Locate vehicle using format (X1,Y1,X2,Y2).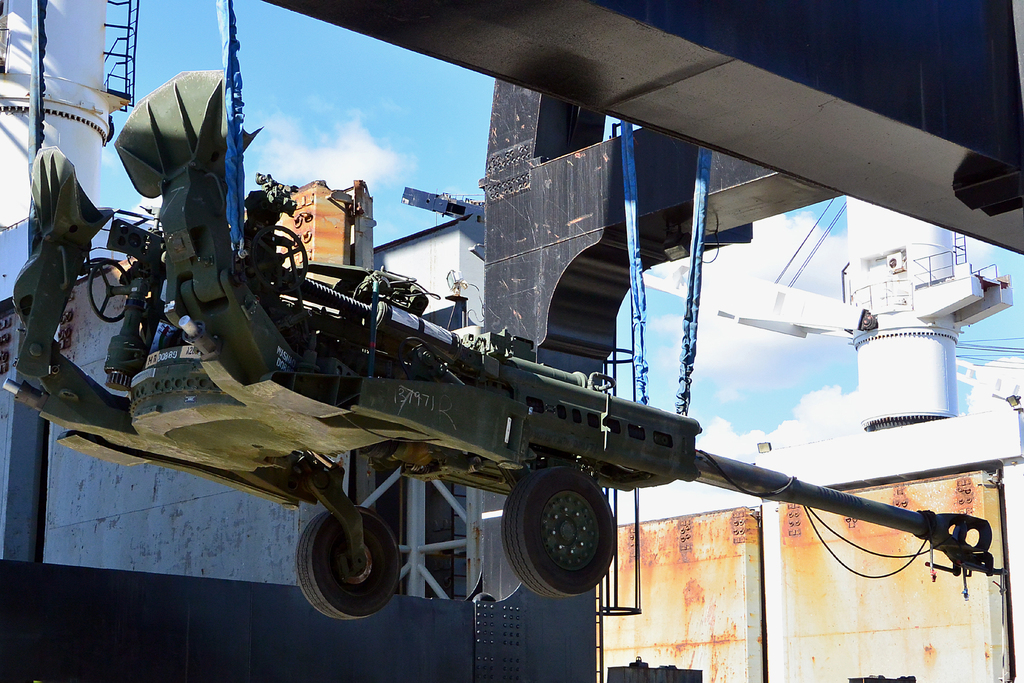
(4,66,1009,627).
